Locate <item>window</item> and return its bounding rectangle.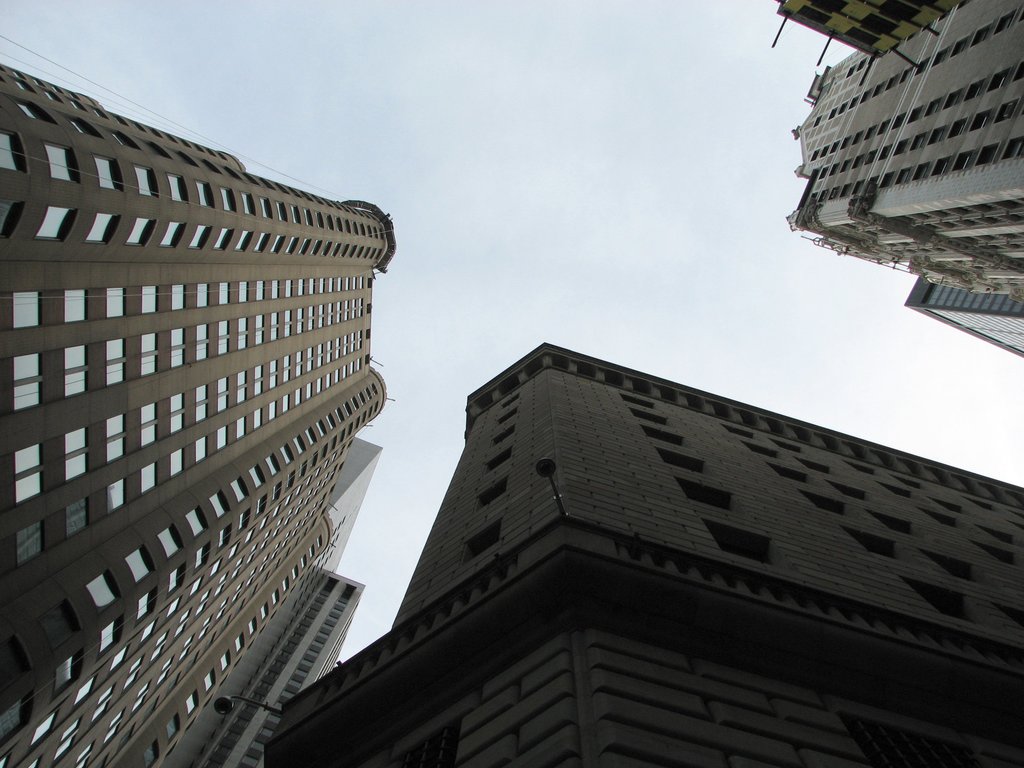
box=[841, 29, 881, 49].
